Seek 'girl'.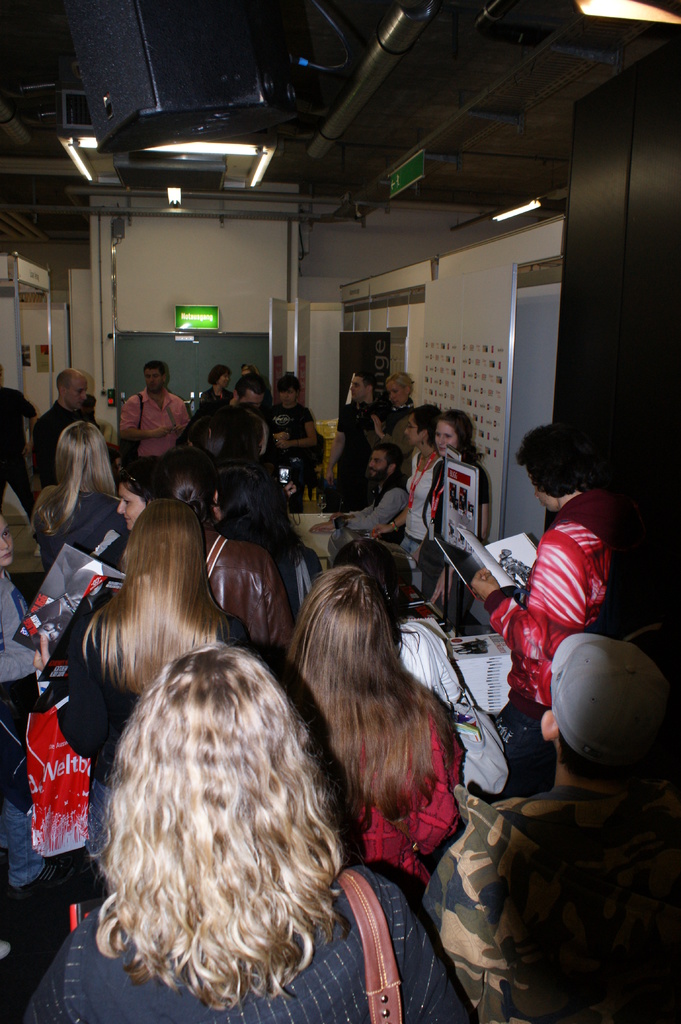
region(24, 641, 464, 1023).
